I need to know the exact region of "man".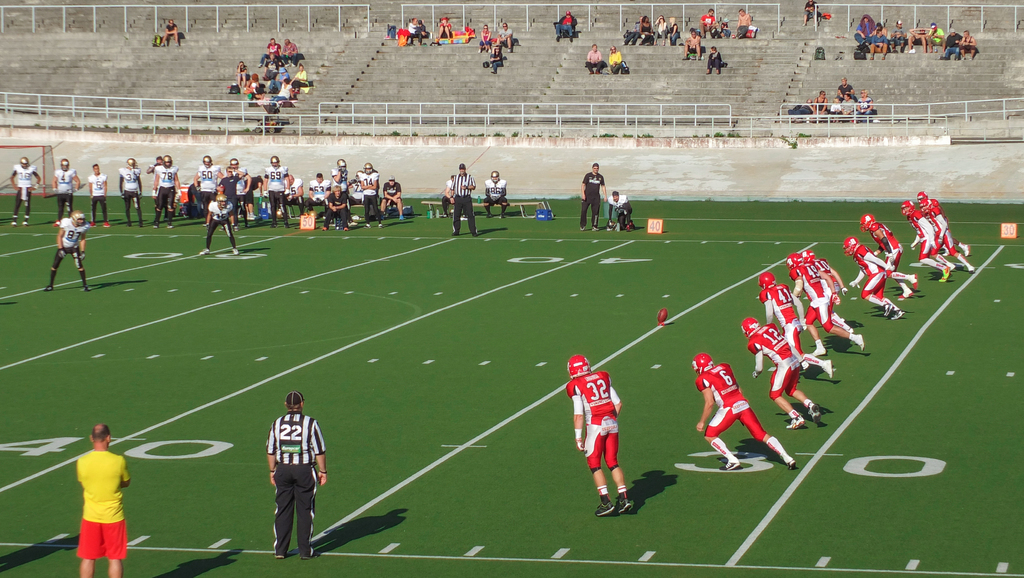
Region: l=580, t=163, r=609, b=232.
